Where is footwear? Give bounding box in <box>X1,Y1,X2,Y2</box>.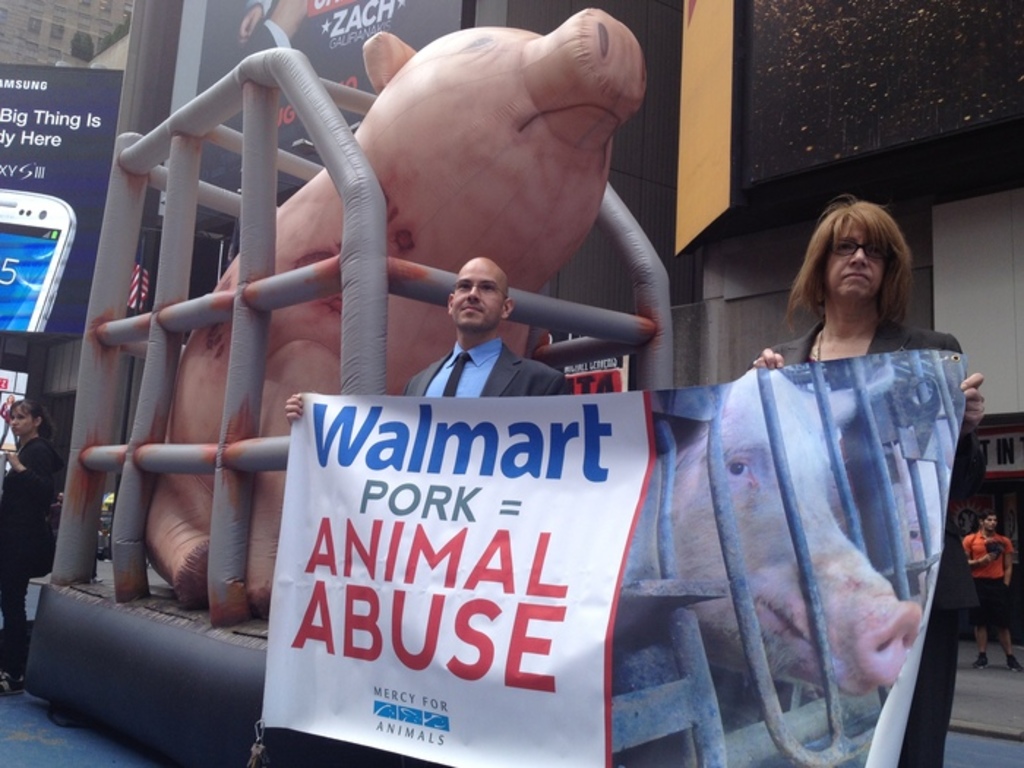
<box>1009,654,1023,674</box>.
